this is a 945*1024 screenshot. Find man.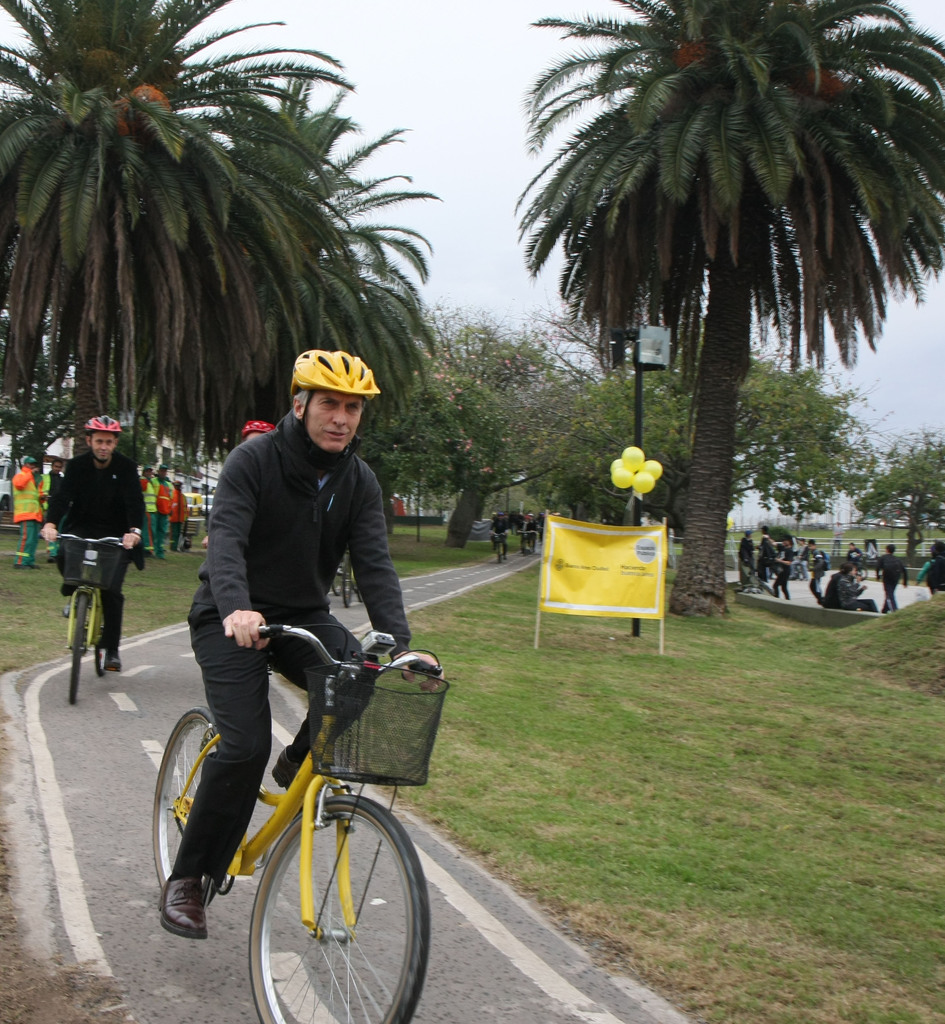
Bounding box: l=524, t=521, r=533, b=549.
